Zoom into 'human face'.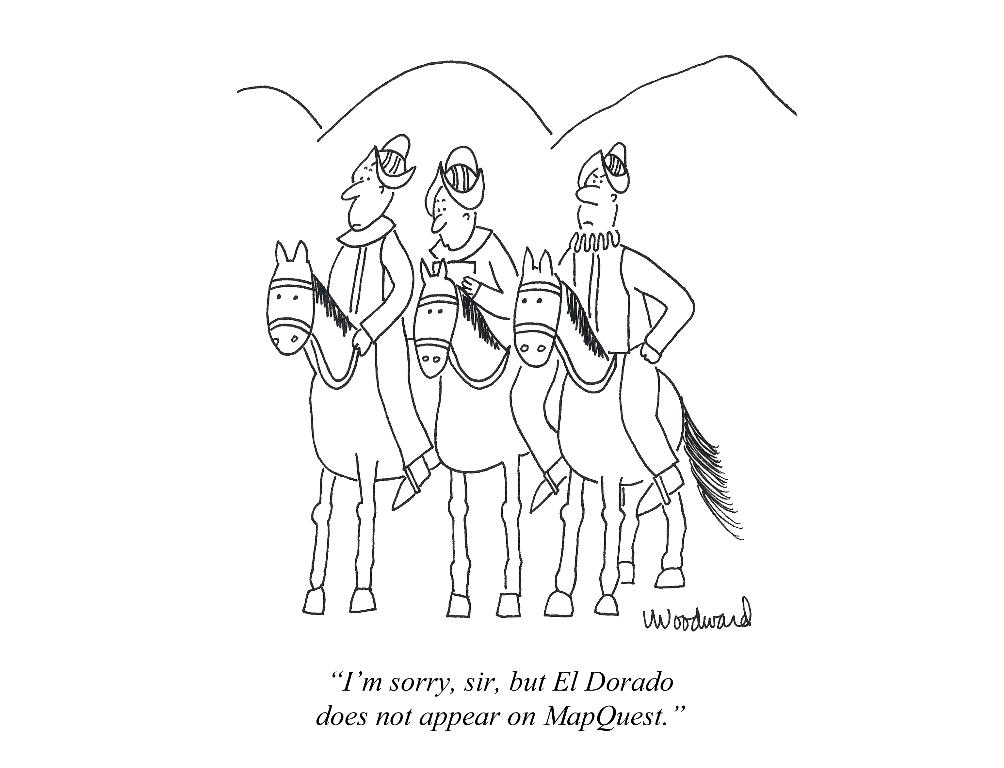
Zoom target: region(340, 160, 378, 229).
